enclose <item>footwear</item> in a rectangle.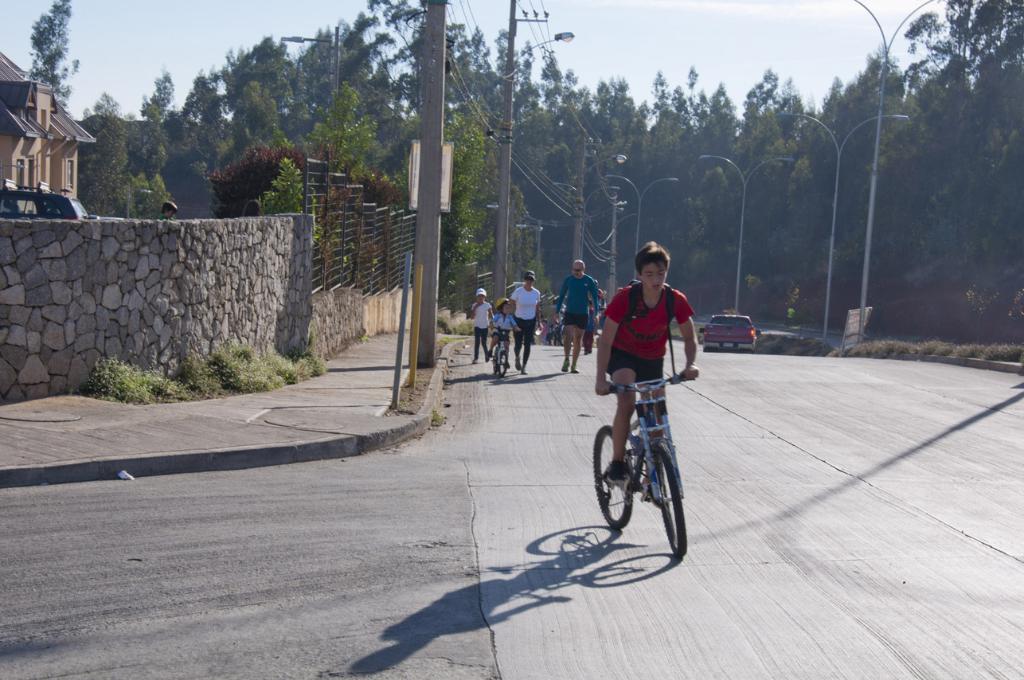
x1=512 y1=358 x2=522 y2=370.
